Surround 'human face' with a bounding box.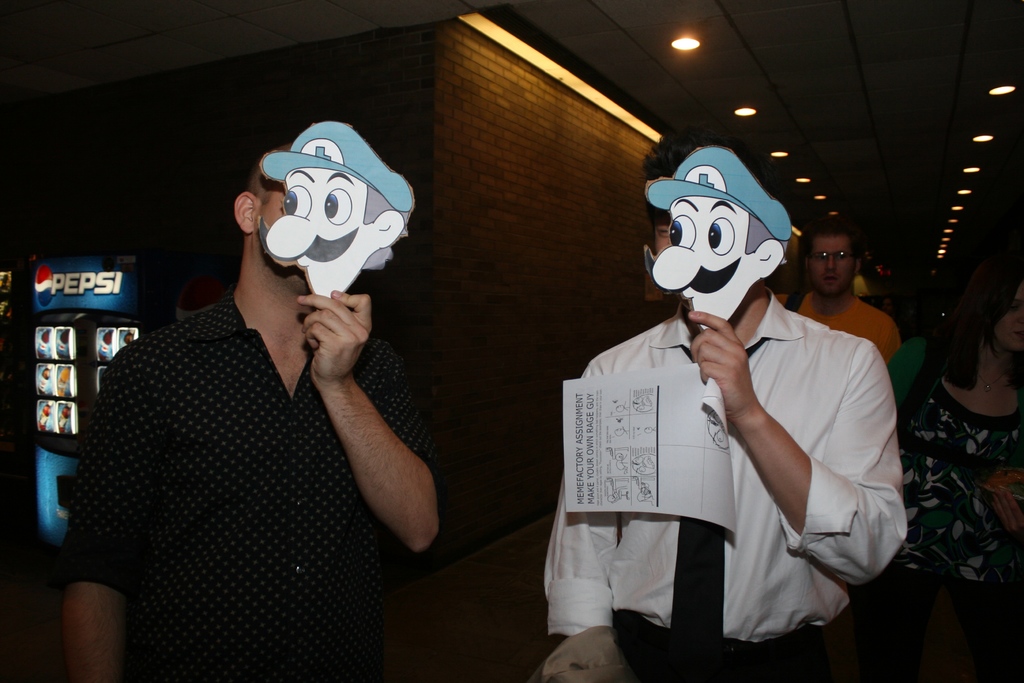
(left=255, top=184, right=301, bottom=288).
